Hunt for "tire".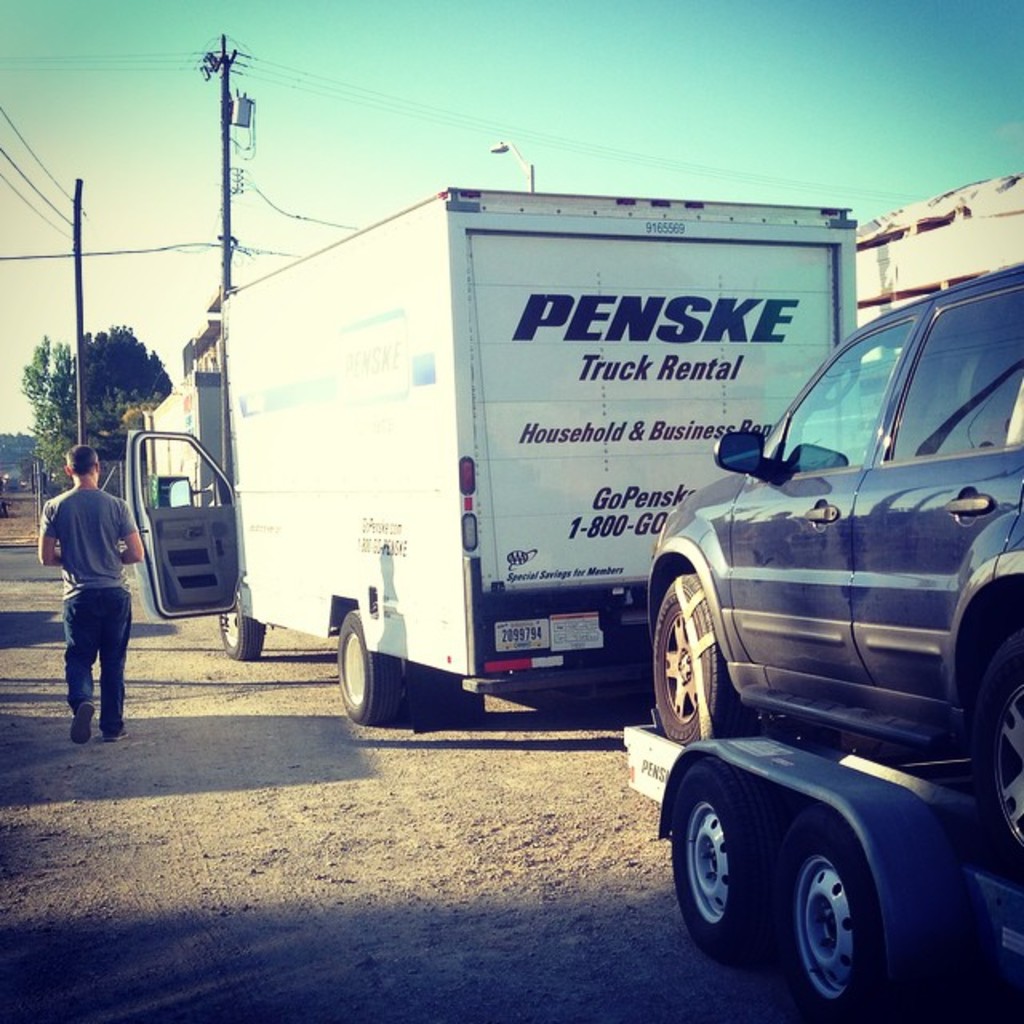
Hunted down at left=670, top=760, right=771, bottom=966.
